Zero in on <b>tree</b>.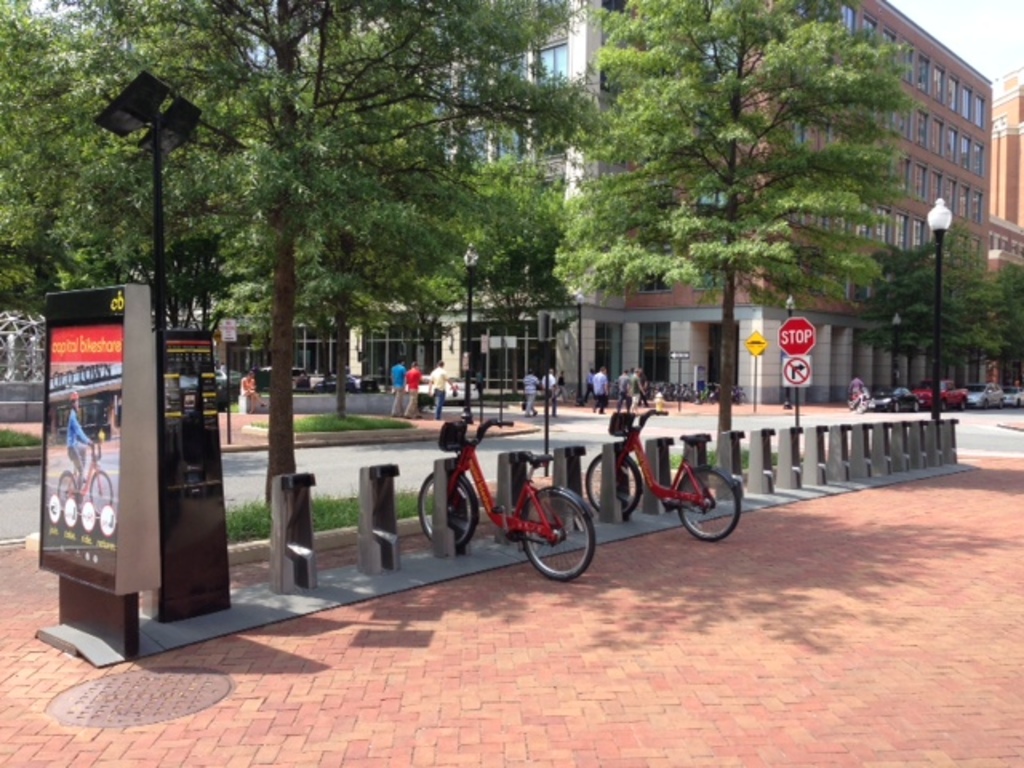
Zeroed in: <region>971, 258, 1022, 382</region>.
